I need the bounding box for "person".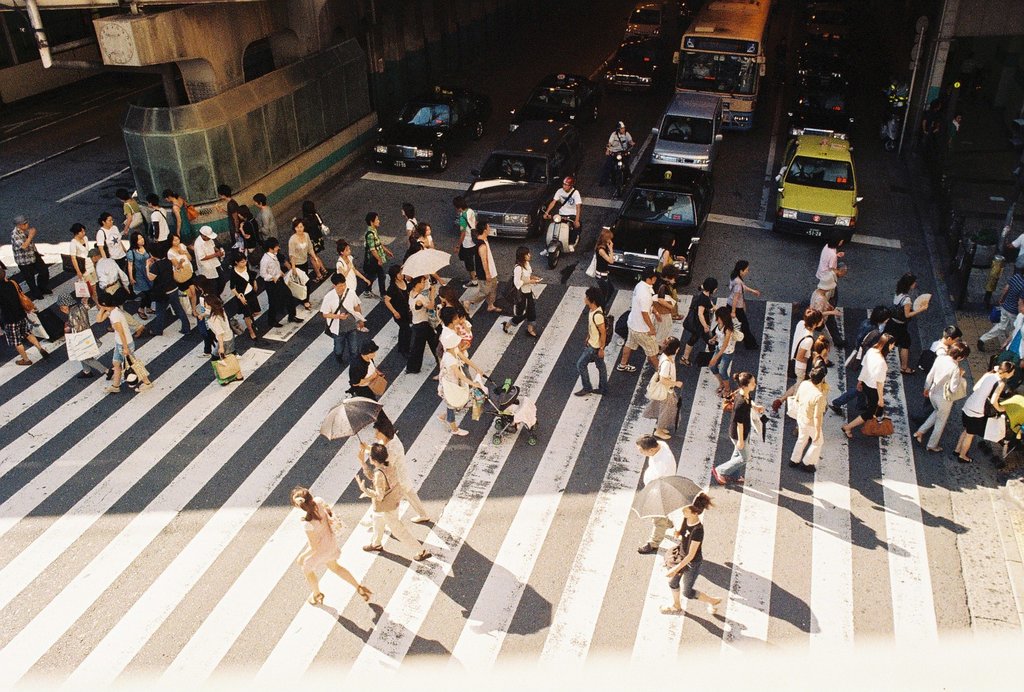
Here it is: x1=385, y1=263, x2=410, y2=359.
